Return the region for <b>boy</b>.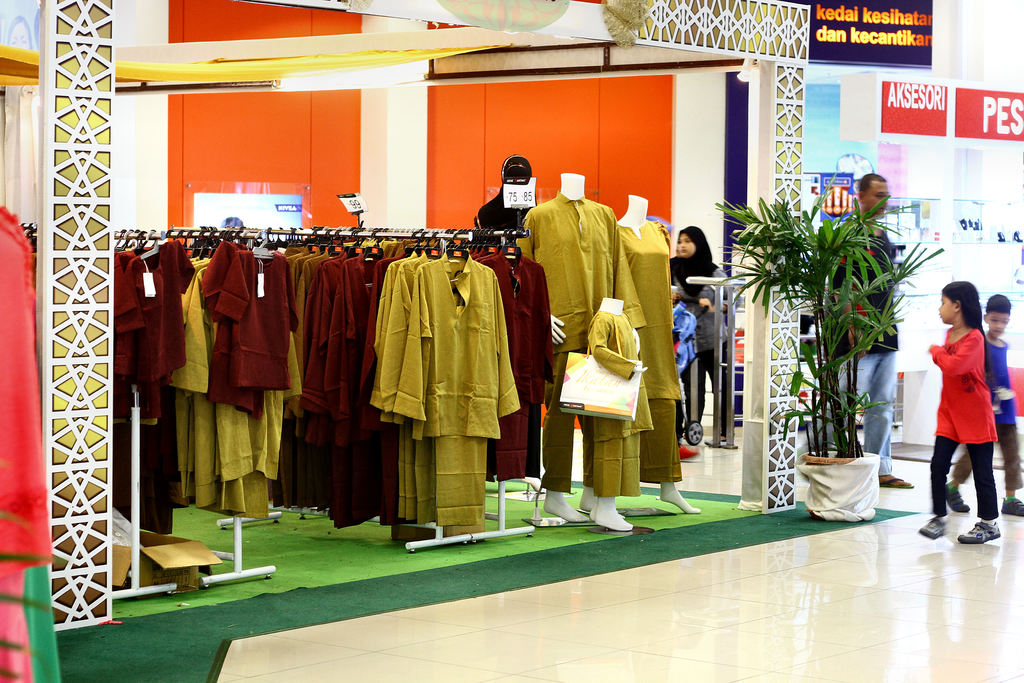
[left=944, top=288, right=1023, bottom=515].
